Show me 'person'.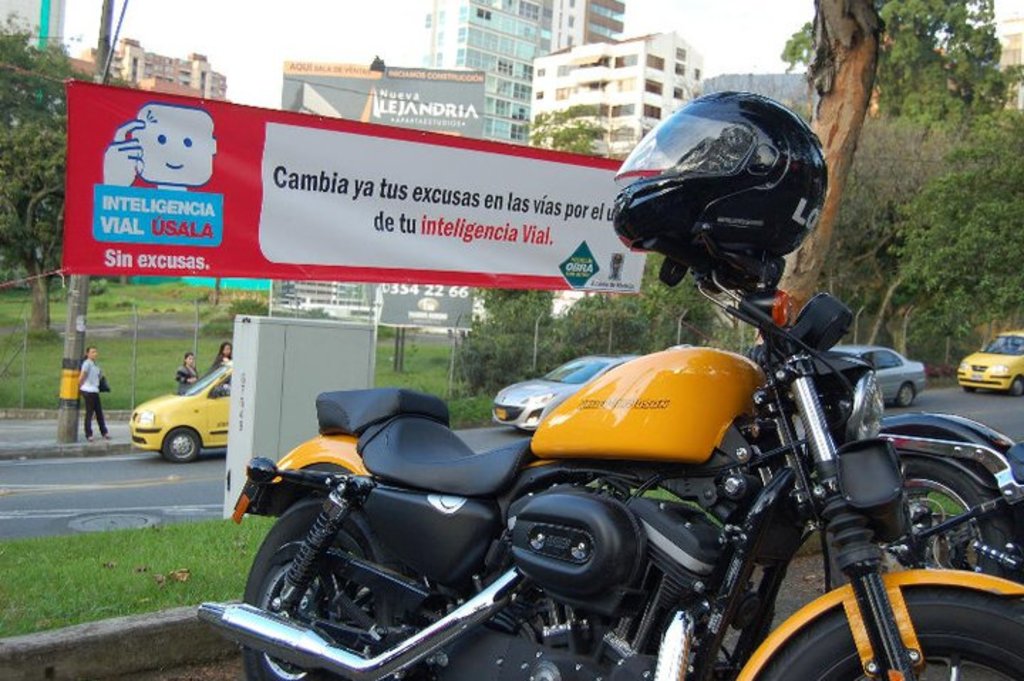
'person' is here: x1=176 y1=351 x2=201 y2=392.
